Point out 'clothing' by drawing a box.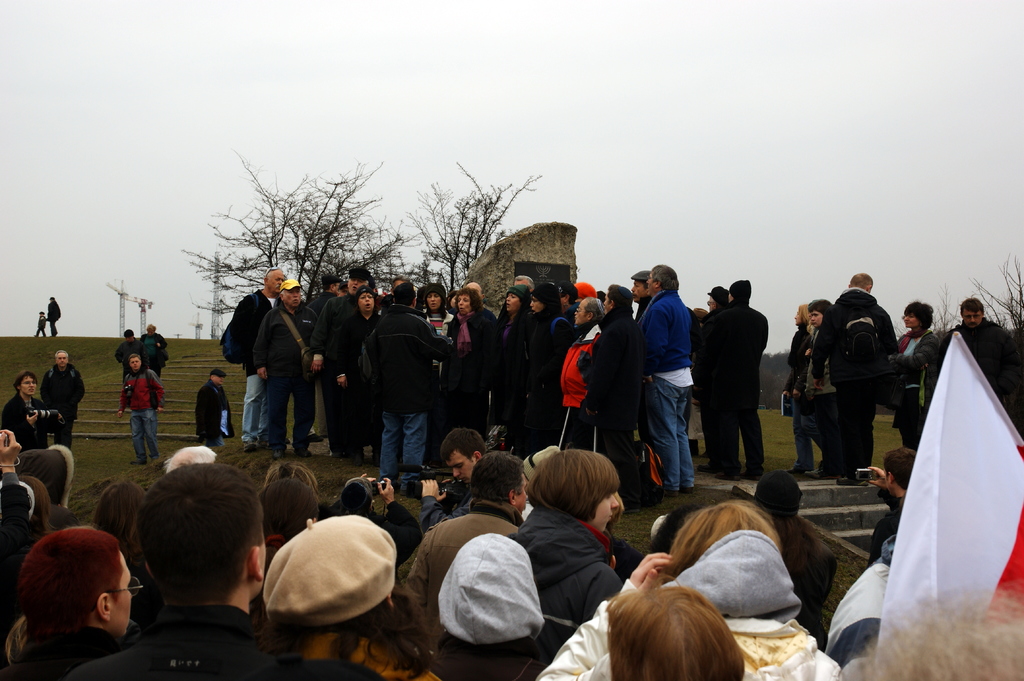
[273, 659, 395, 680].
